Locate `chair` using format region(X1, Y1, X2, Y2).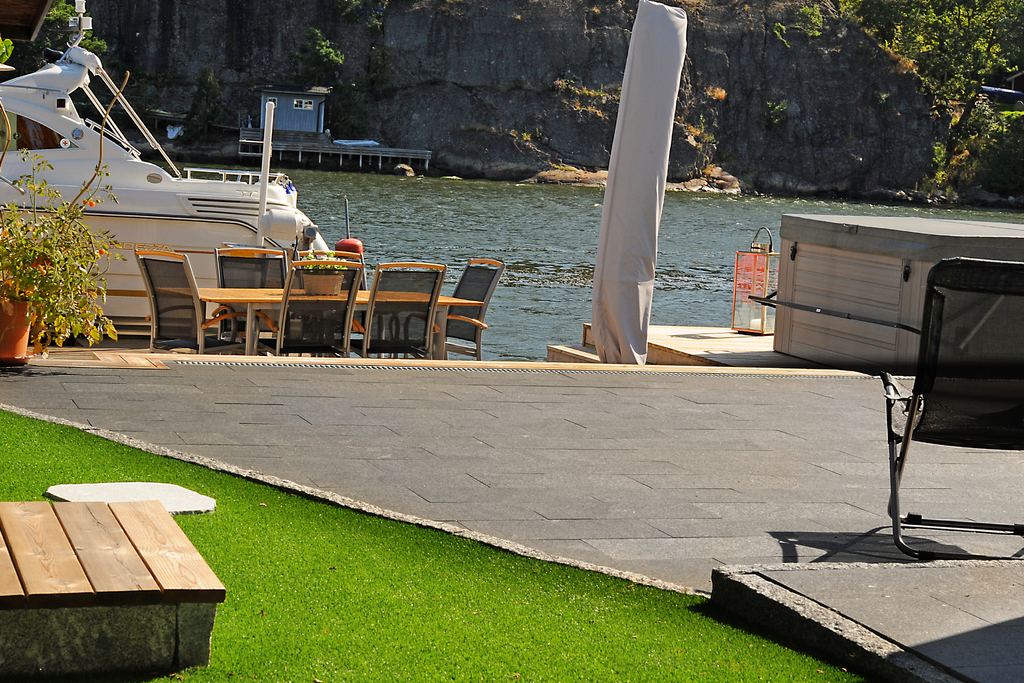
region(254, 266, 364, 361).
